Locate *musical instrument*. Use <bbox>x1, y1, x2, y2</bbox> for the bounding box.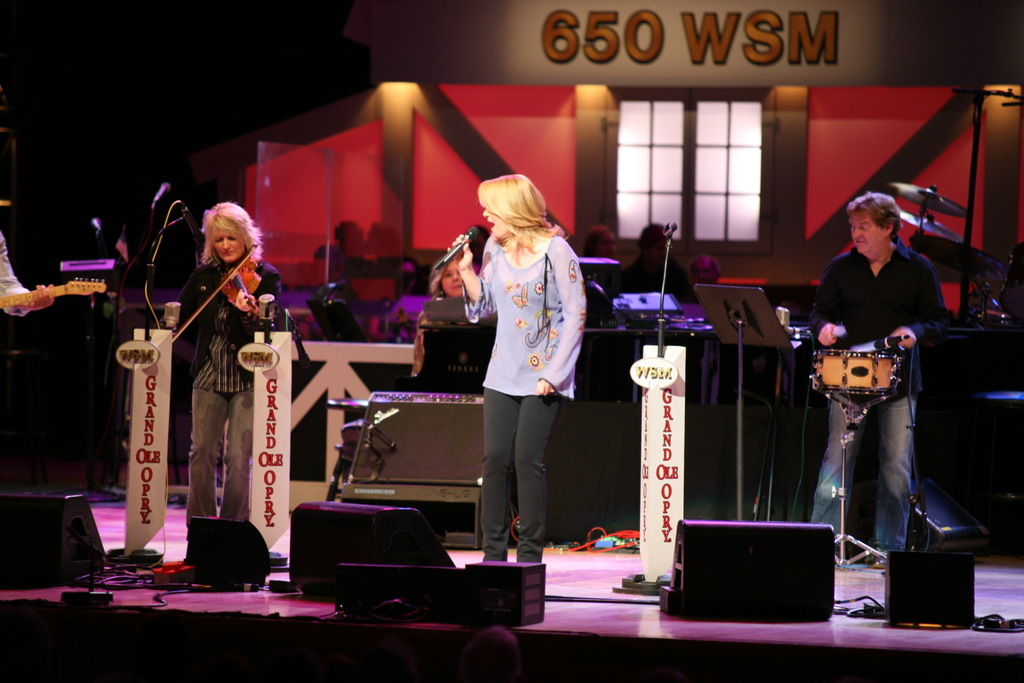
<bbox>885, 180, 960, 231</bbox>.
